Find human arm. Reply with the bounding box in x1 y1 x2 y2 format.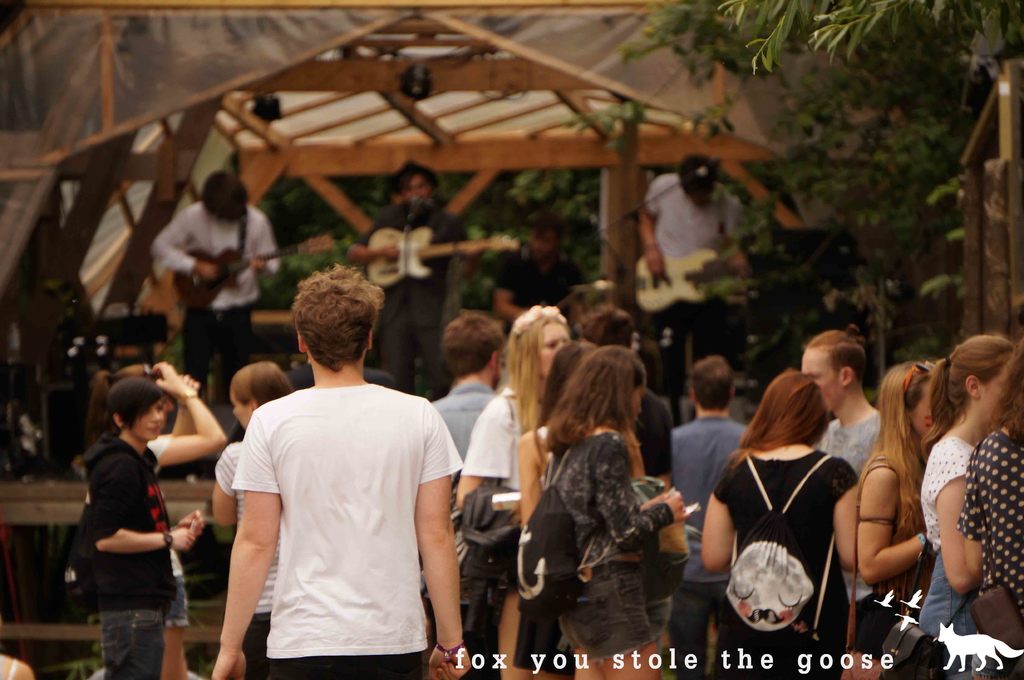
422 393 473 676.
